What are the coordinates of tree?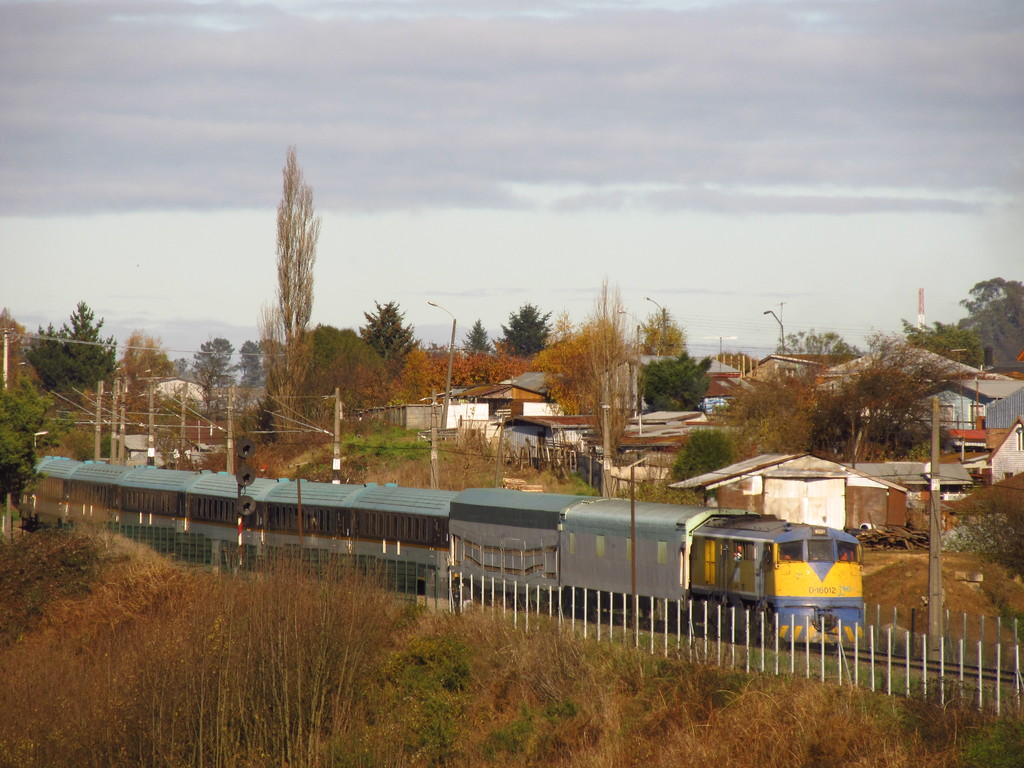
[635,307,685,353].
